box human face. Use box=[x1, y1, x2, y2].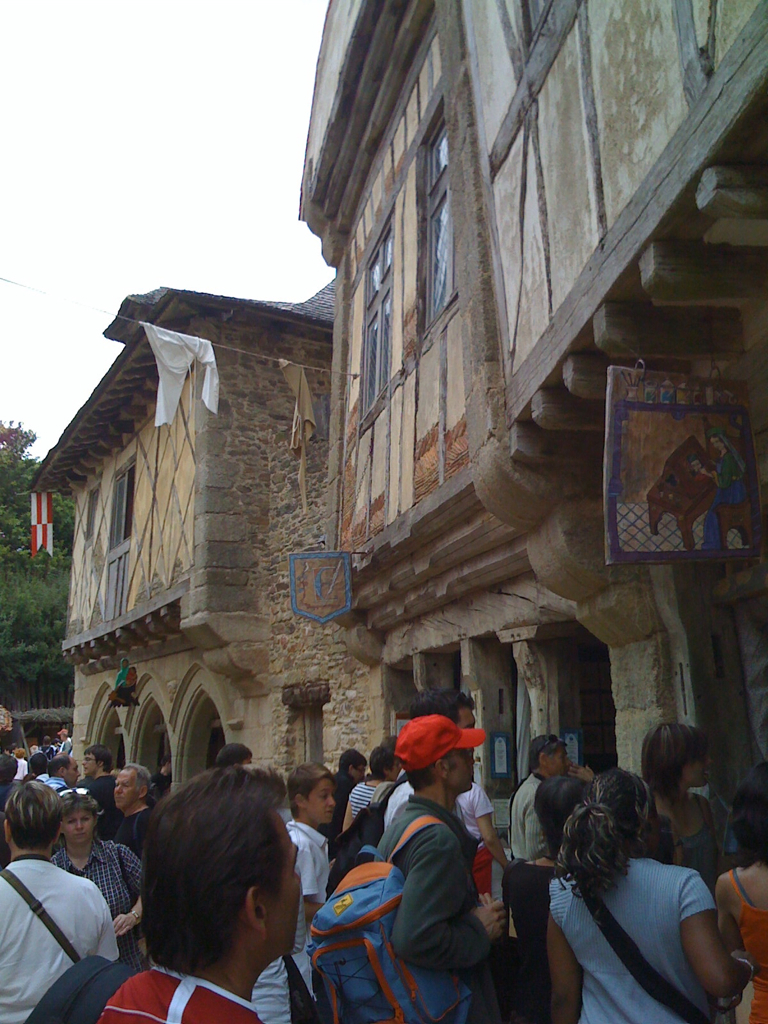
box=[273, 829, 301, 952].
